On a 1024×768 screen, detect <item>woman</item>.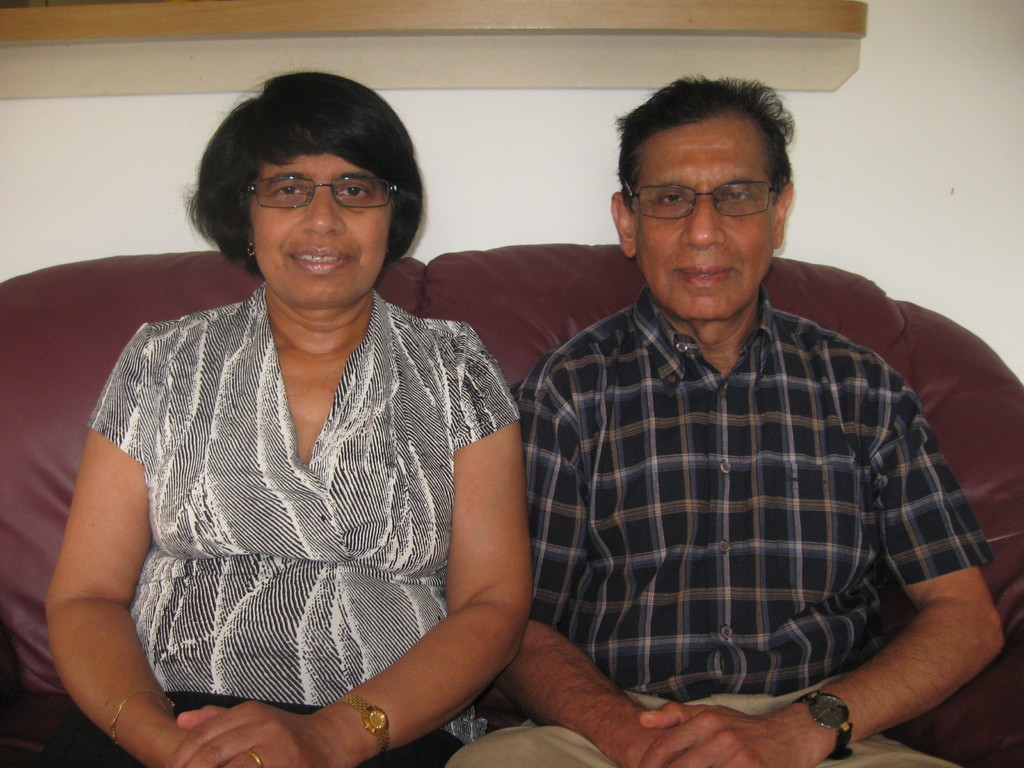
[left=52, top=58, right=565, bottom=765].
